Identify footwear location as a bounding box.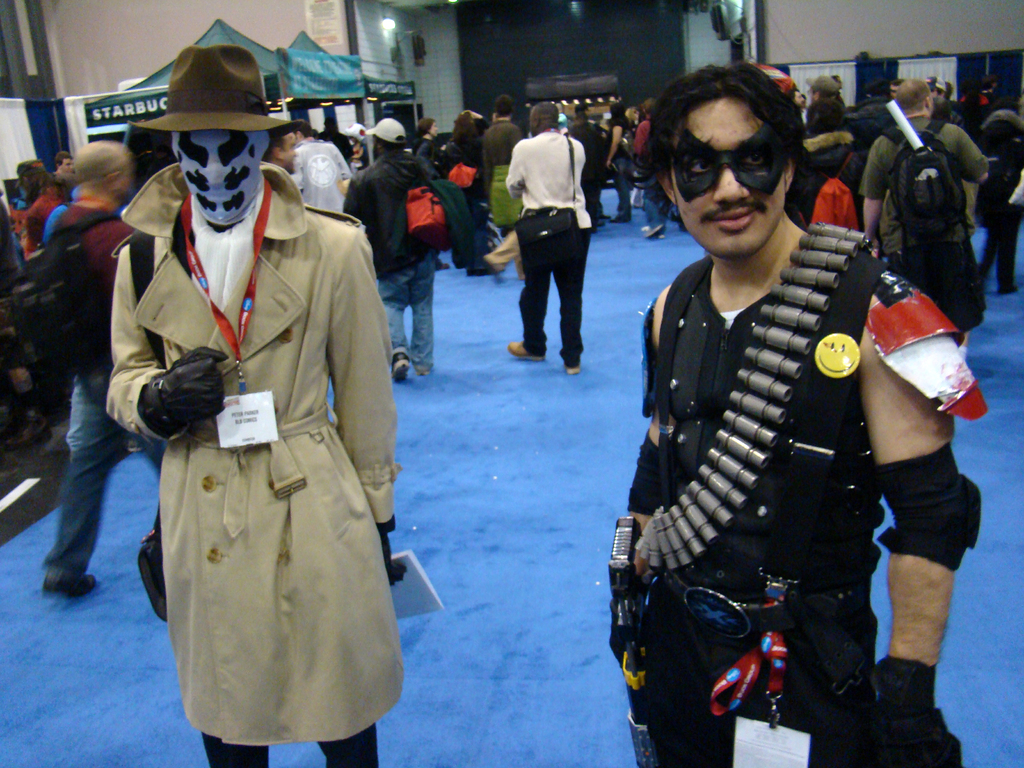
(left=999, top=285, right=1020, bottom=294).
